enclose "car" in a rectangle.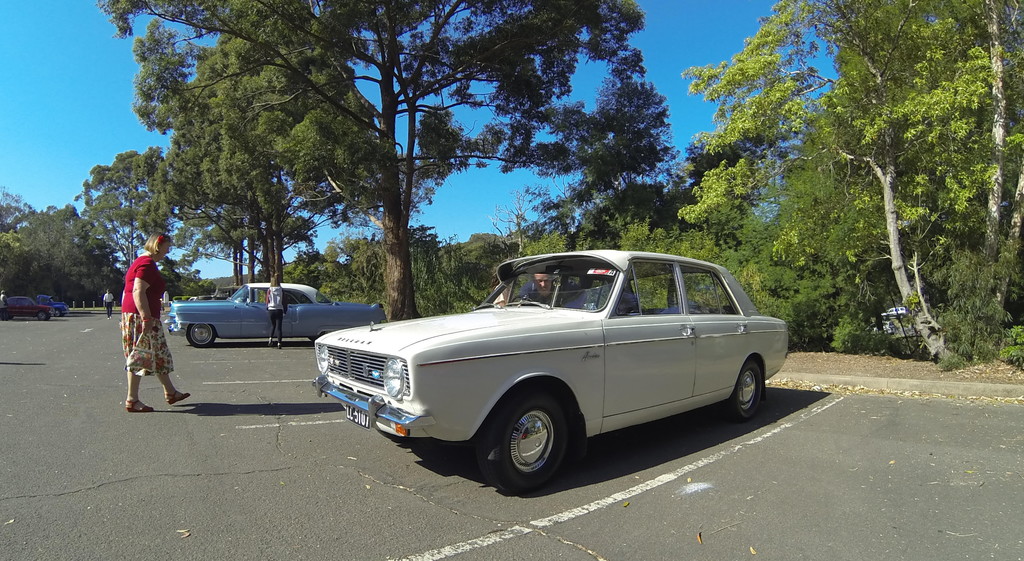
{"left": 165, "top": 282, "right": 392, "bottom": 352}.
